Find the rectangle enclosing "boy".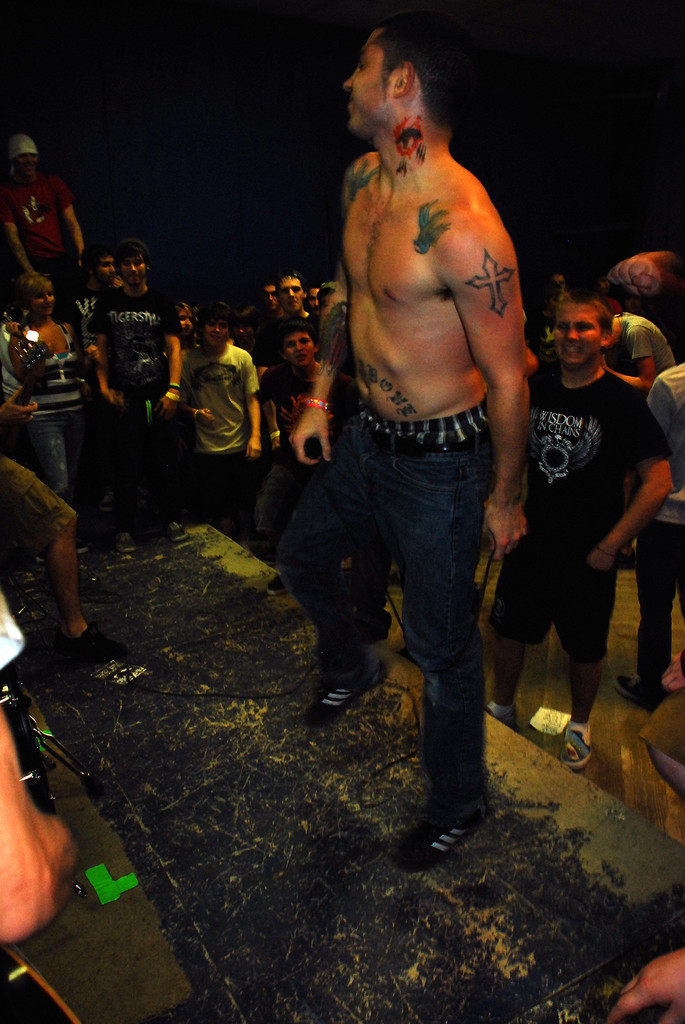
<region>477, 244, 661, 772</region>.
